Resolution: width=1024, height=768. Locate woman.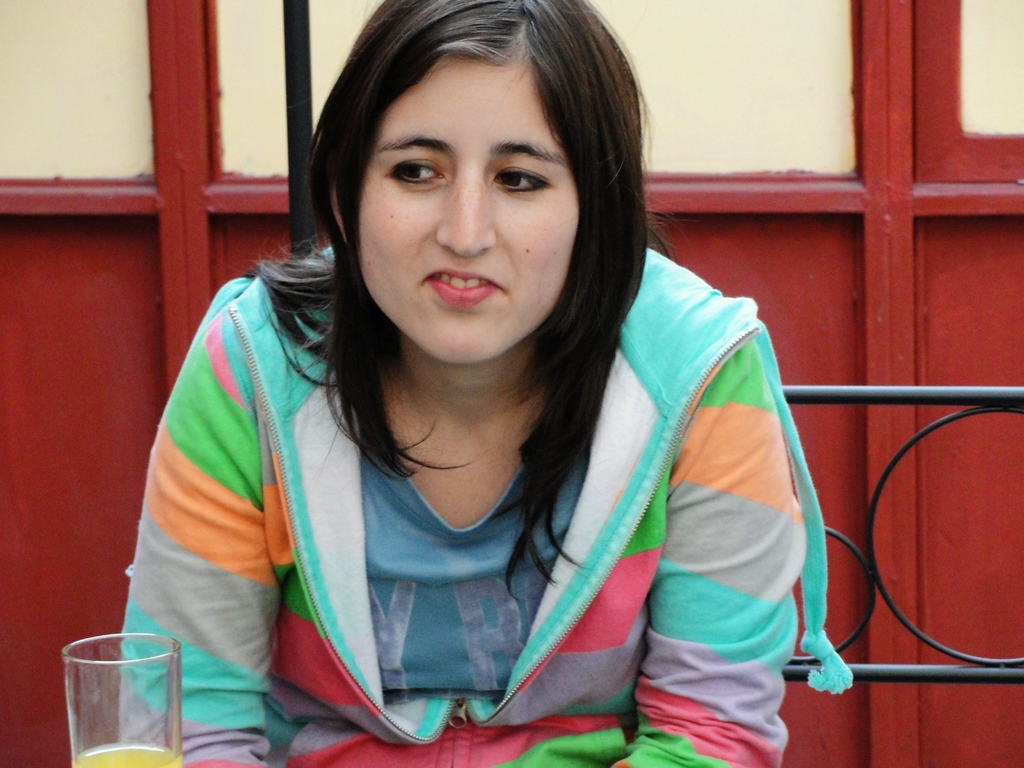
bbox=[86, 33, 834, 718].
